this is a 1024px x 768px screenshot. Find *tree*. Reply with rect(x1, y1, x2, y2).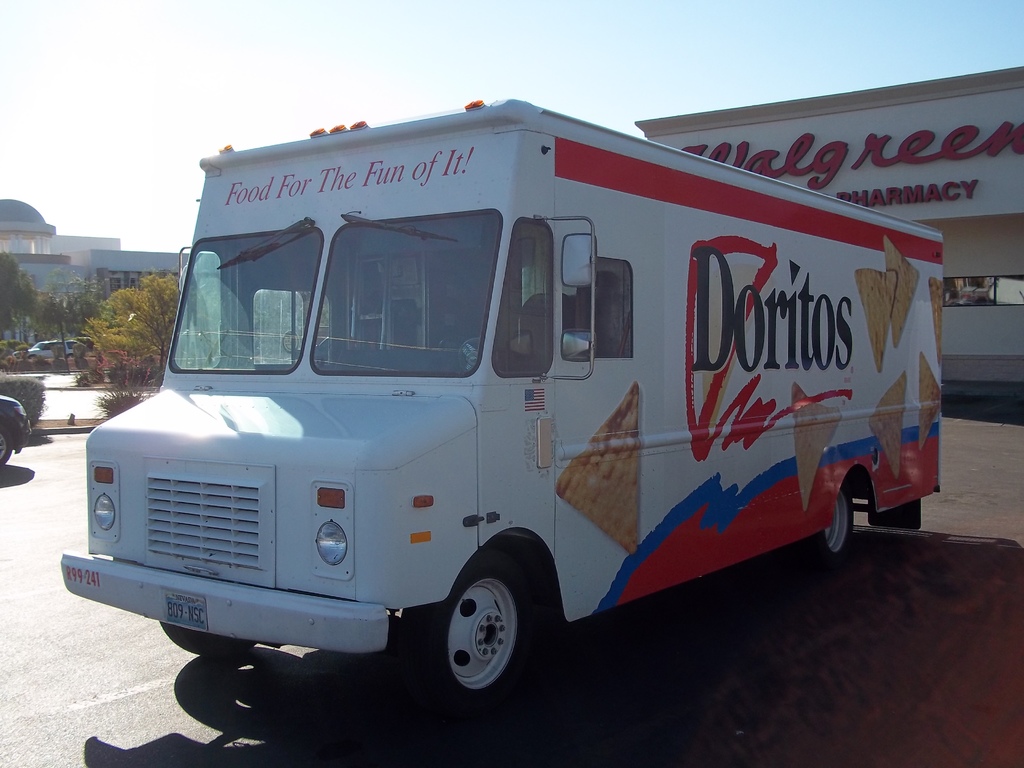
rect(80, 269, 185, 385).
